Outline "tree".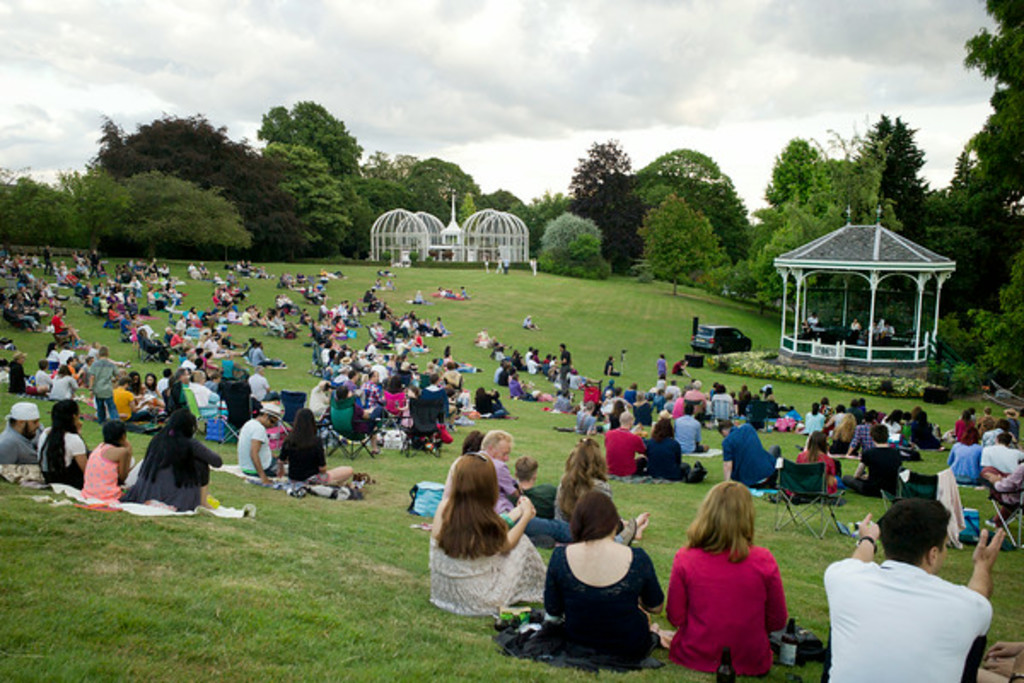
Outline: <bbox>761, 137, 824, 210</bbox>.
